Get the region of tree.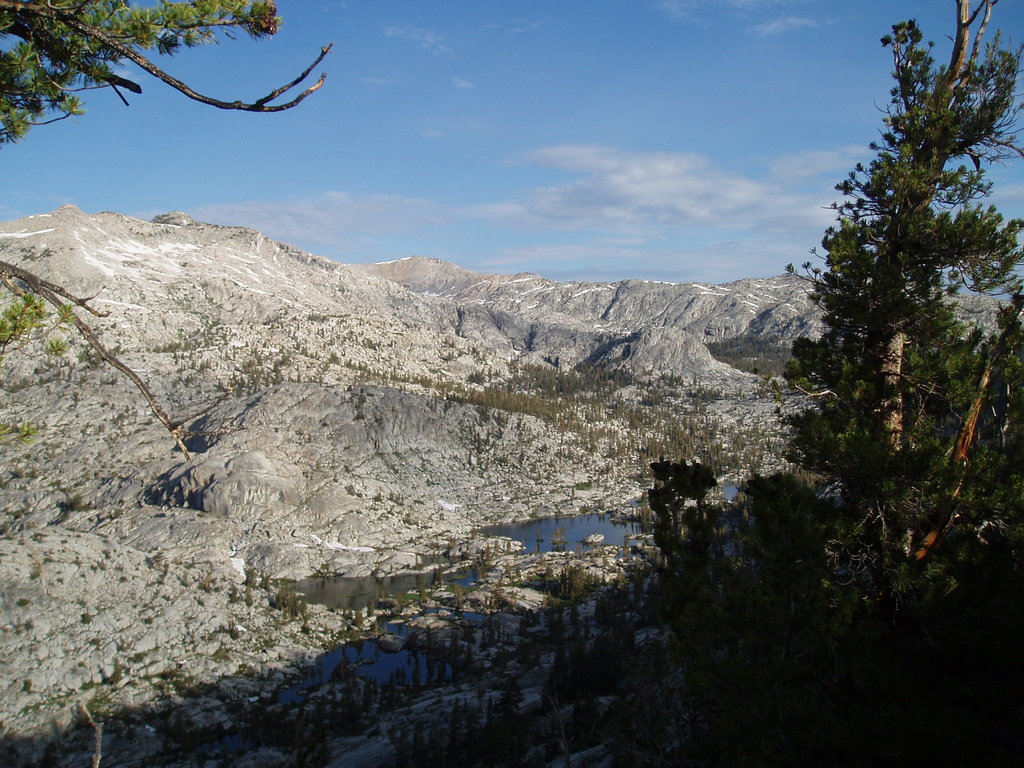
584, 454, 724, 643.
